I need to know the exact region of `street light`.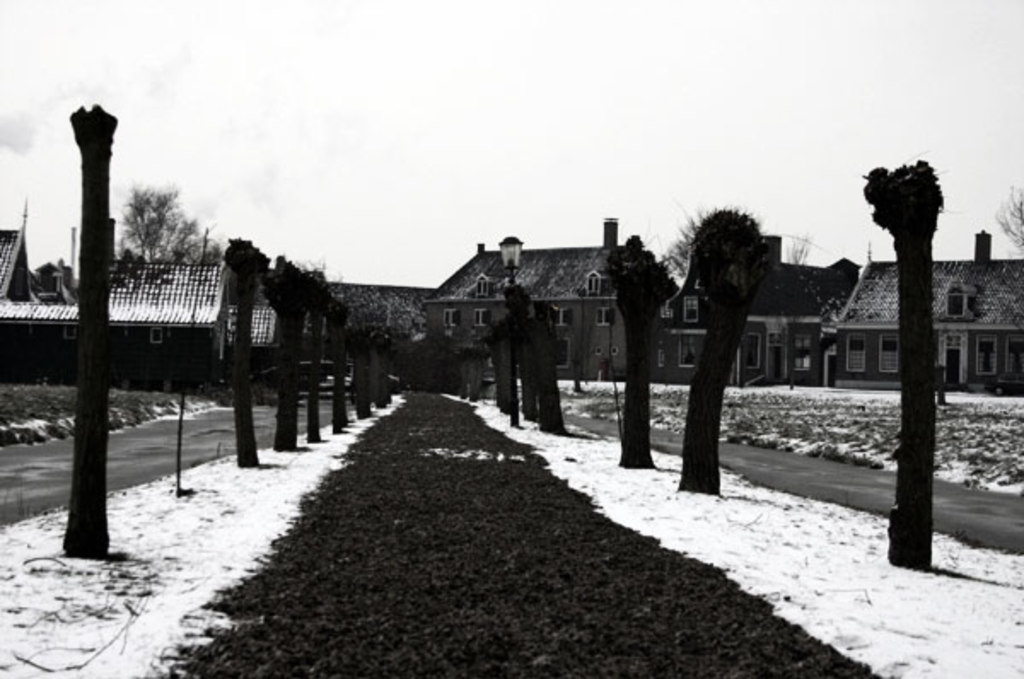
Region: (498, 234, 526, 425).
